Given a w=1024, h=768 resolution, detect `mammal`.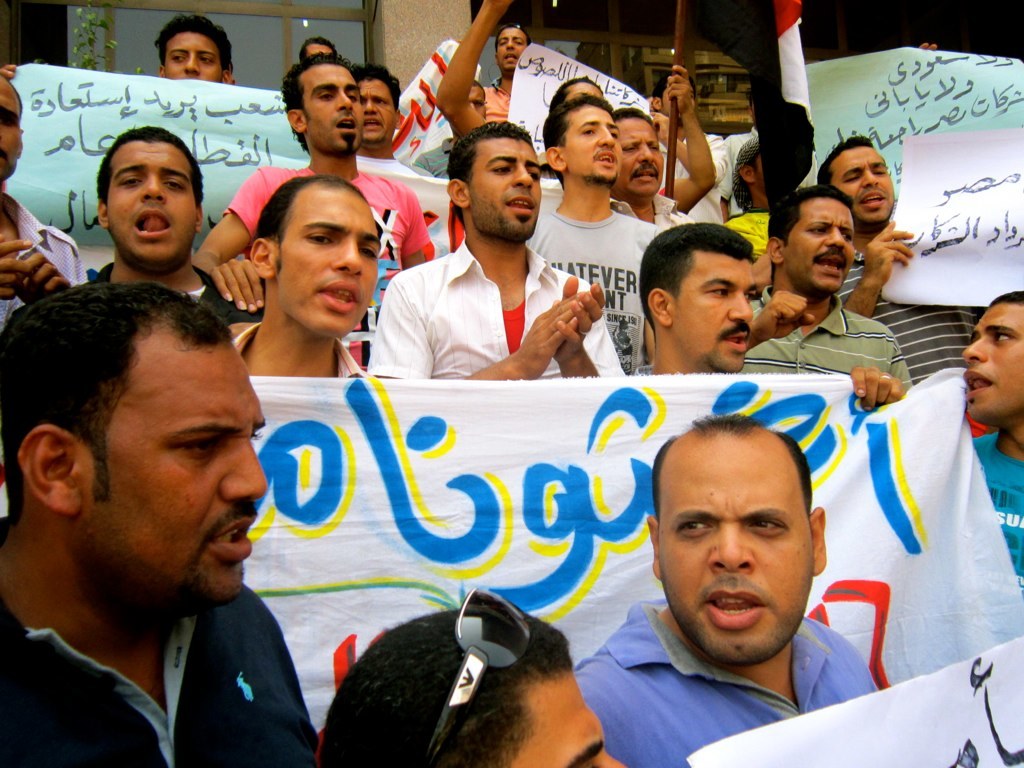
295 37 337 62.
